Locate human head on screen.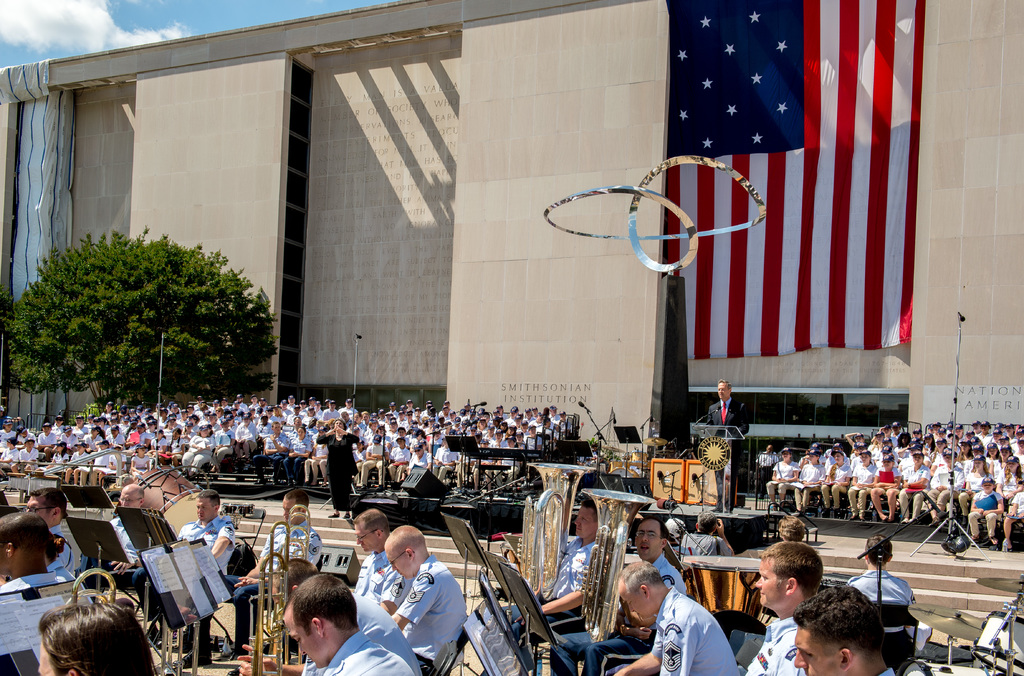
On screen at region(118, 481, 141, 511).
